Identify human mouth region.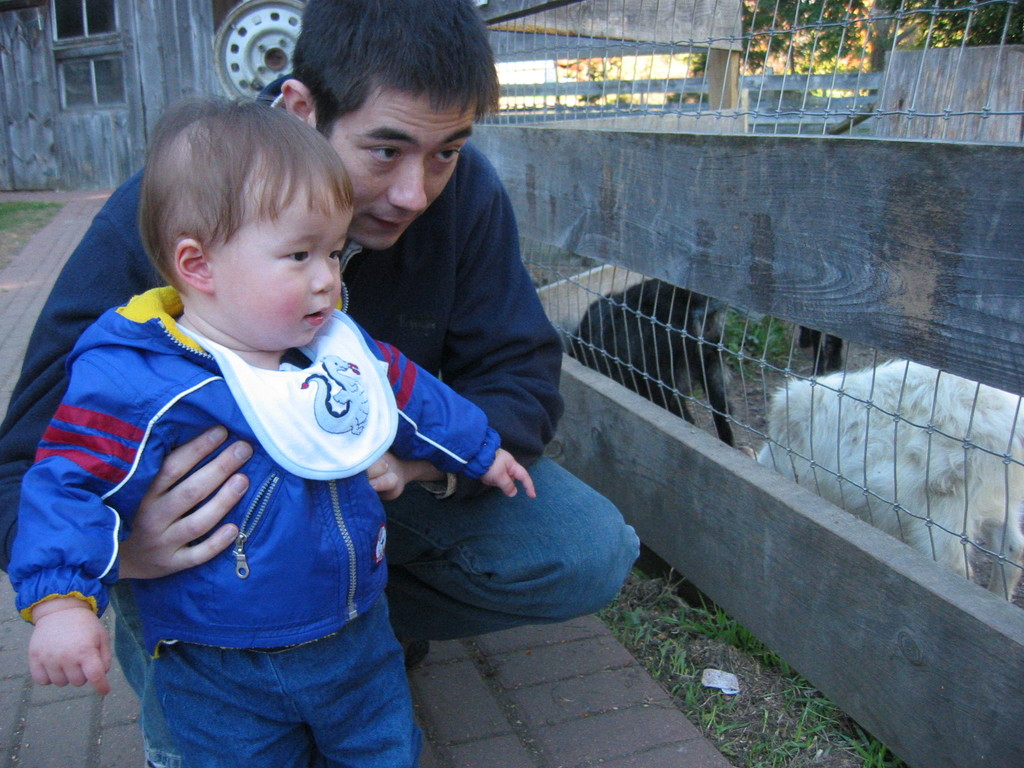
Region: (303, 305, 331, 325).
